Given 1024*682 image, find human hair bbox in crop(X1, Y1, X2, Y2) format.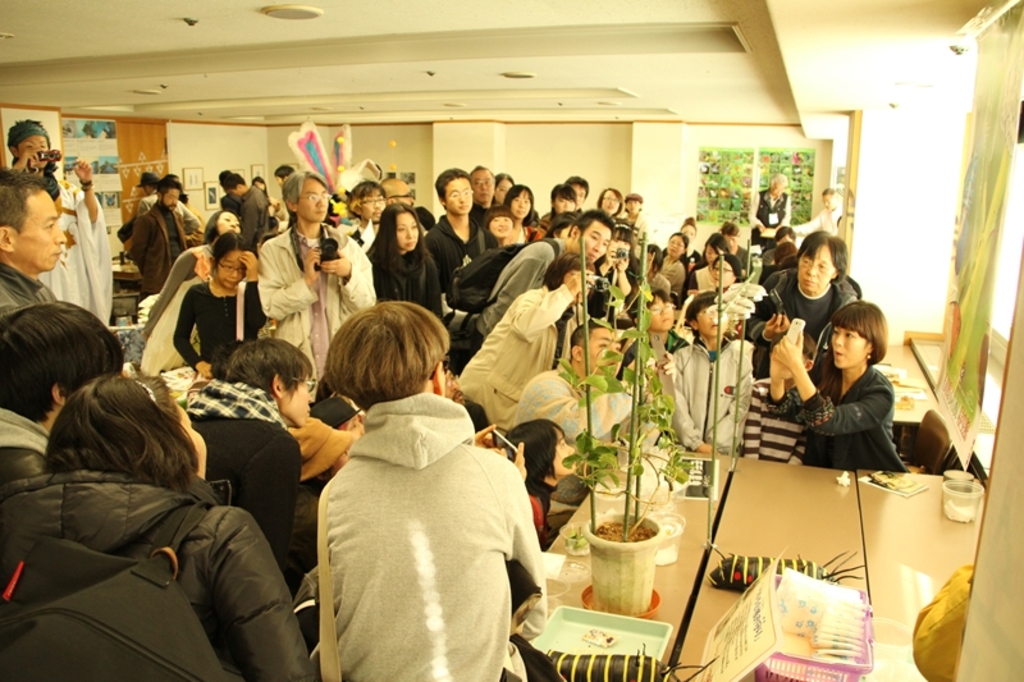
crop(216, 163, 234, 188).
